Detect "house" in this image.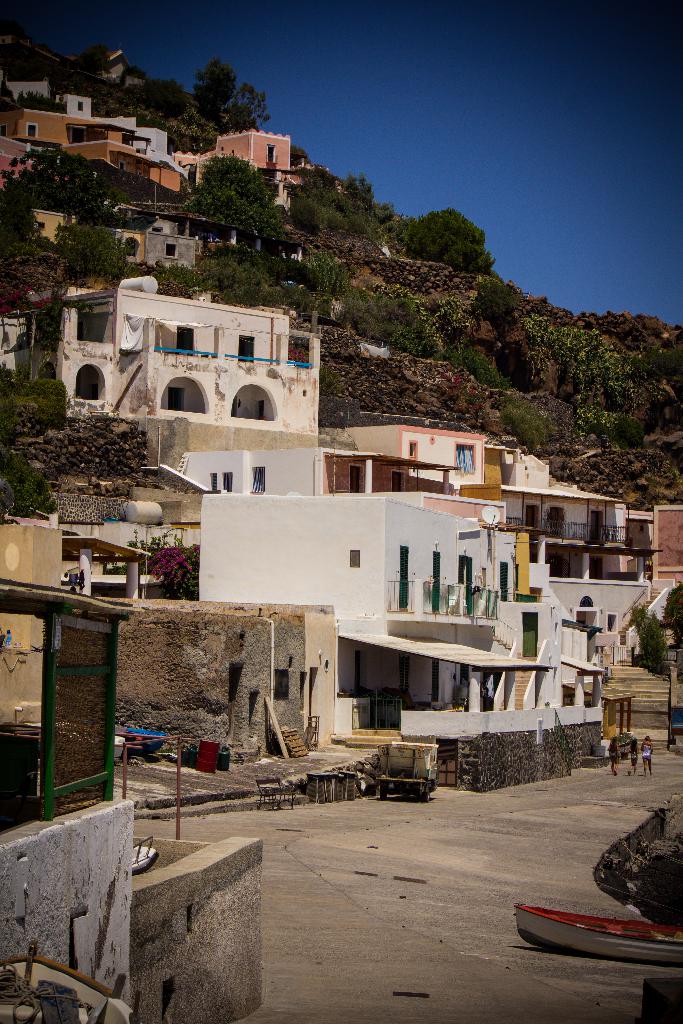
Detection: box(13, 109, 179, 188).
